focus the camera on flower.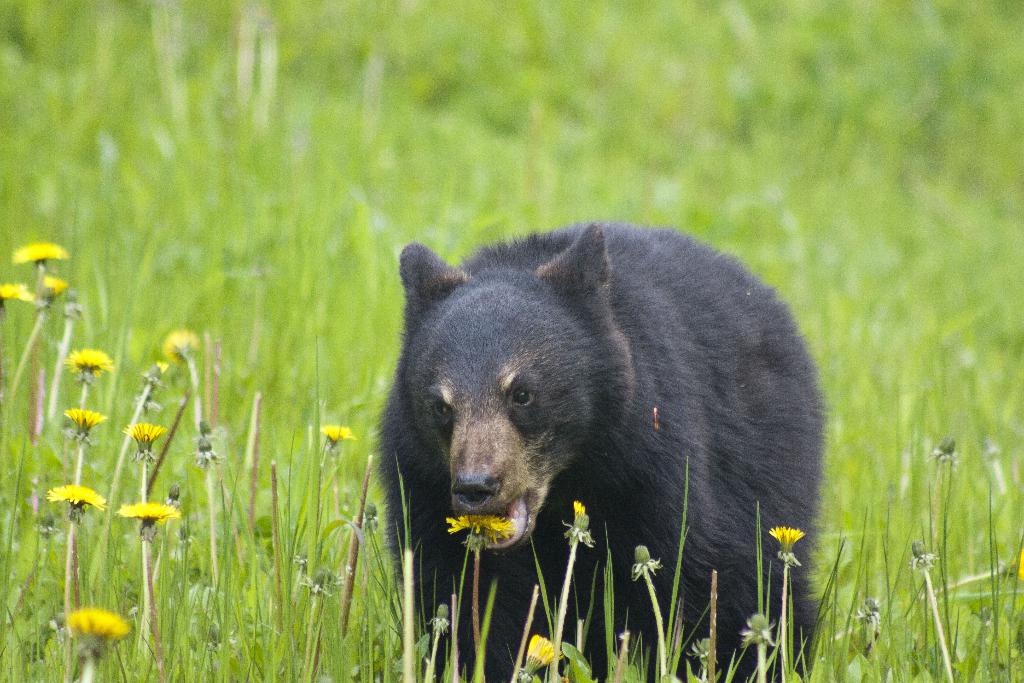
Focus region: {"x1": 999, "y1": 549, "x2": 1023, "y2": 579}.
